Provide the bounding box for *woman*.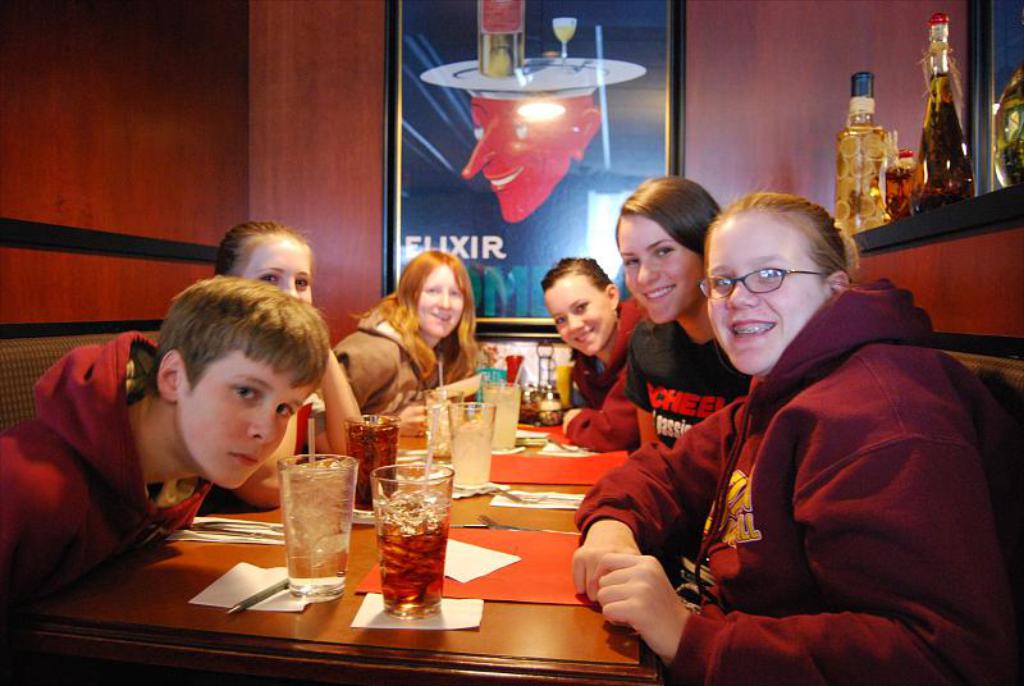
l=538, t=250, r=650, b=449.
